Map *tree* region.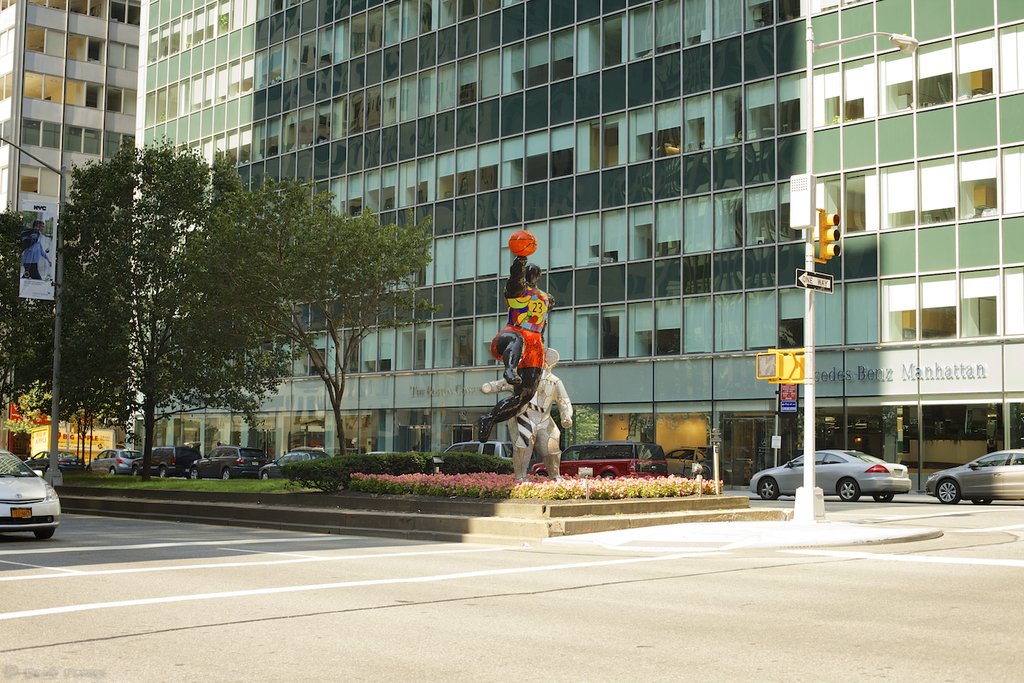
Mapped to bbox(0, 215, 129, 465).
